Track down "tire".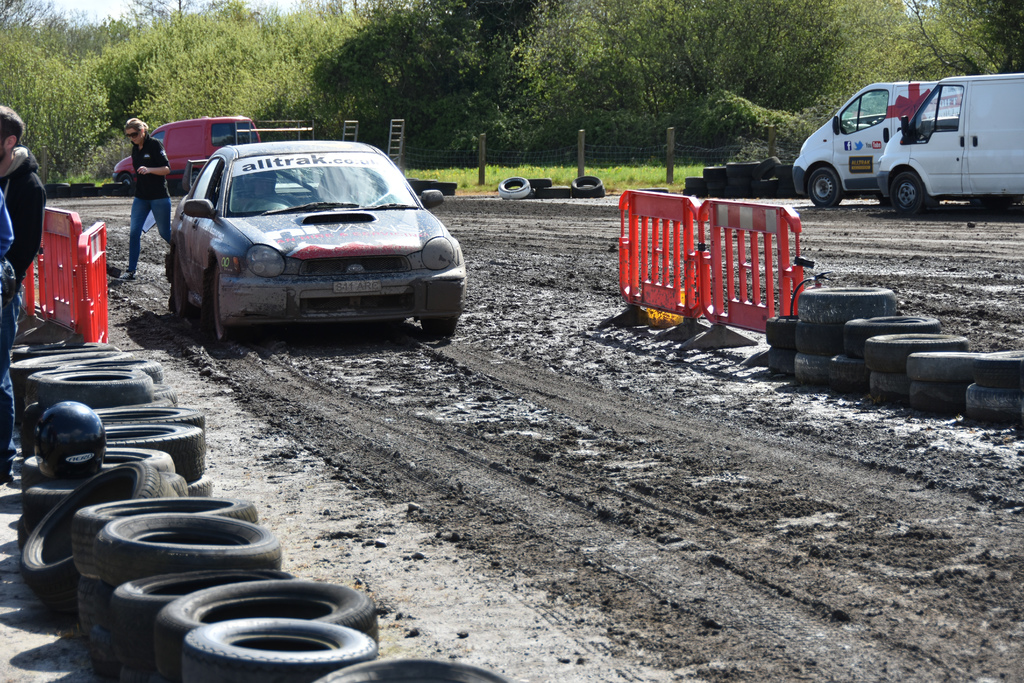
Tracked to (572,174,609,197).
